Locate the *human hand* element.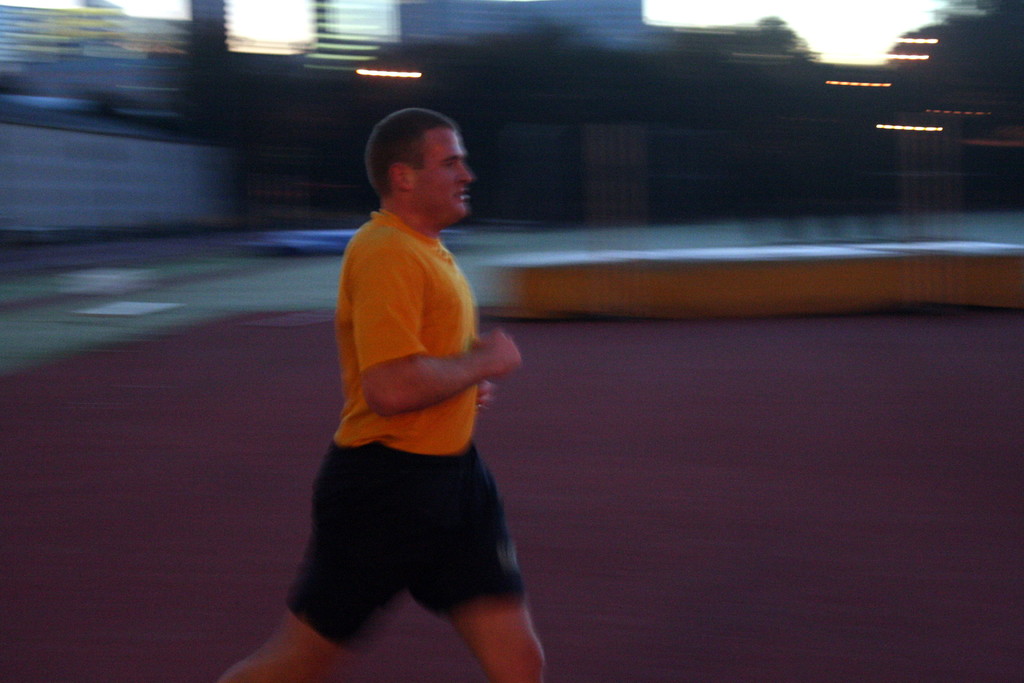
Element bbox: bbox=[473, 333, 523, 383].
